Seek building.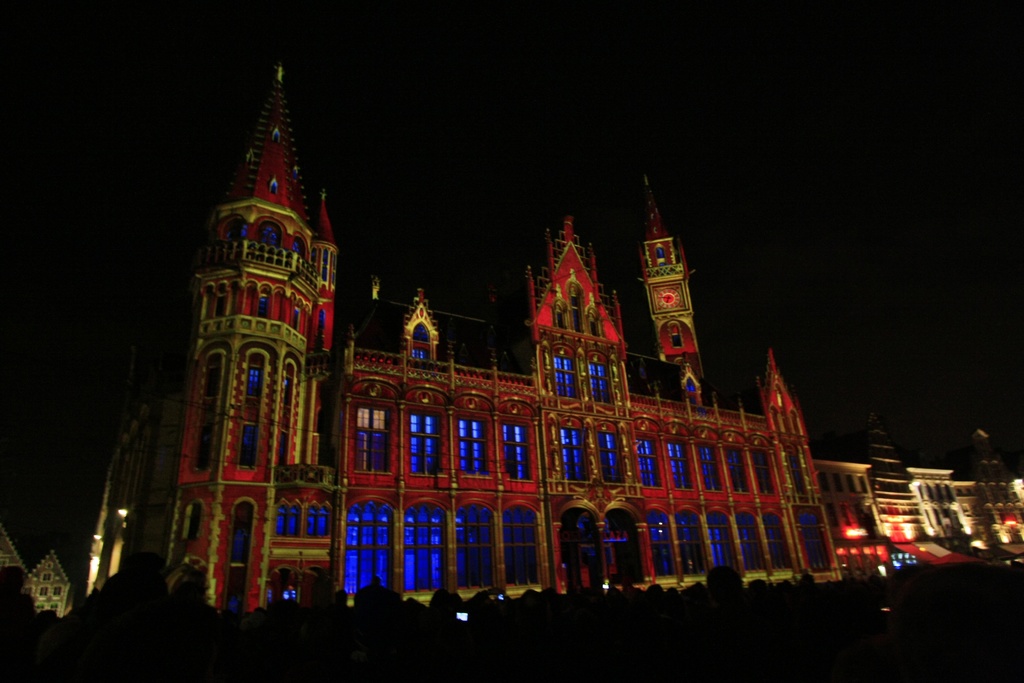
[x1=0, y1=516, x2=30, y2=577].
